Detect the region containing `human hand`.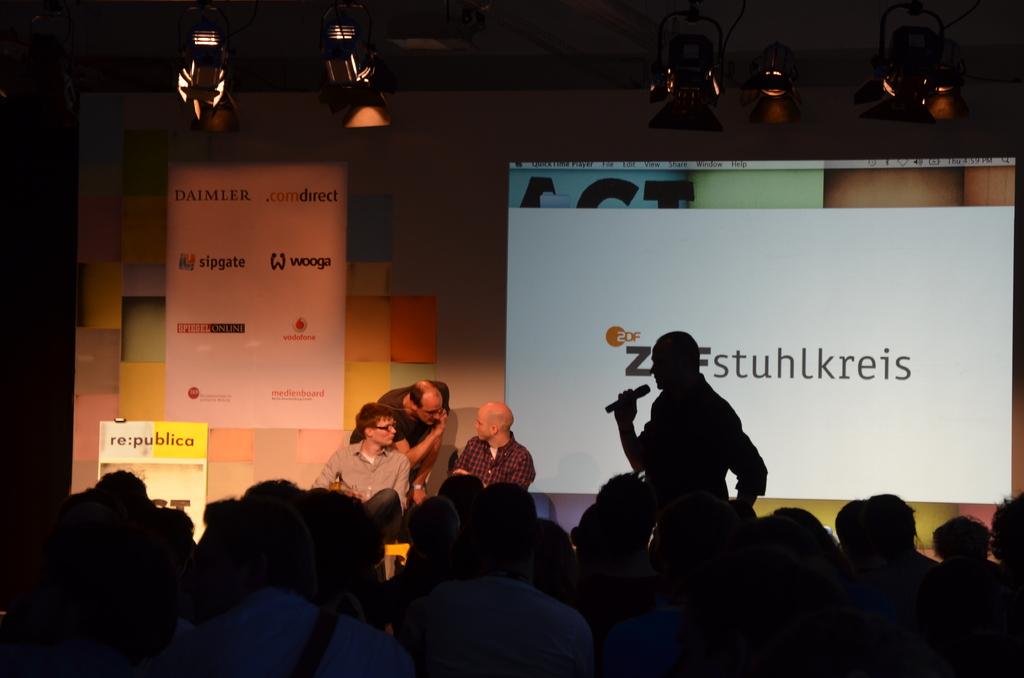
region(434, 407, 448, 436).
